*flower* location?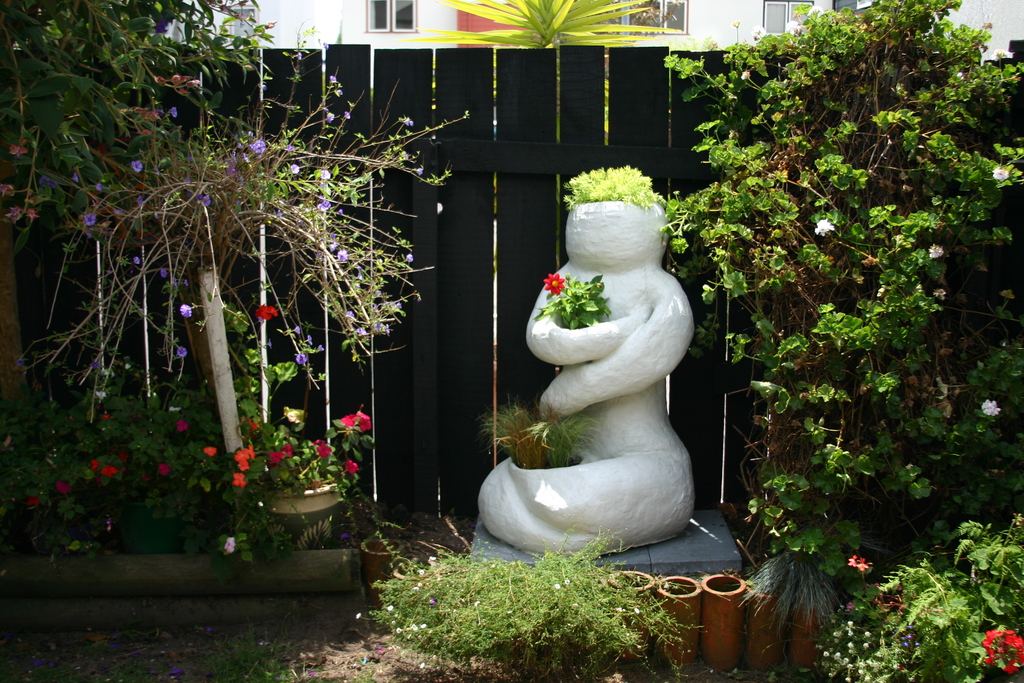
pyautogui.locateOnScreen(317, 440, 332, 462)
